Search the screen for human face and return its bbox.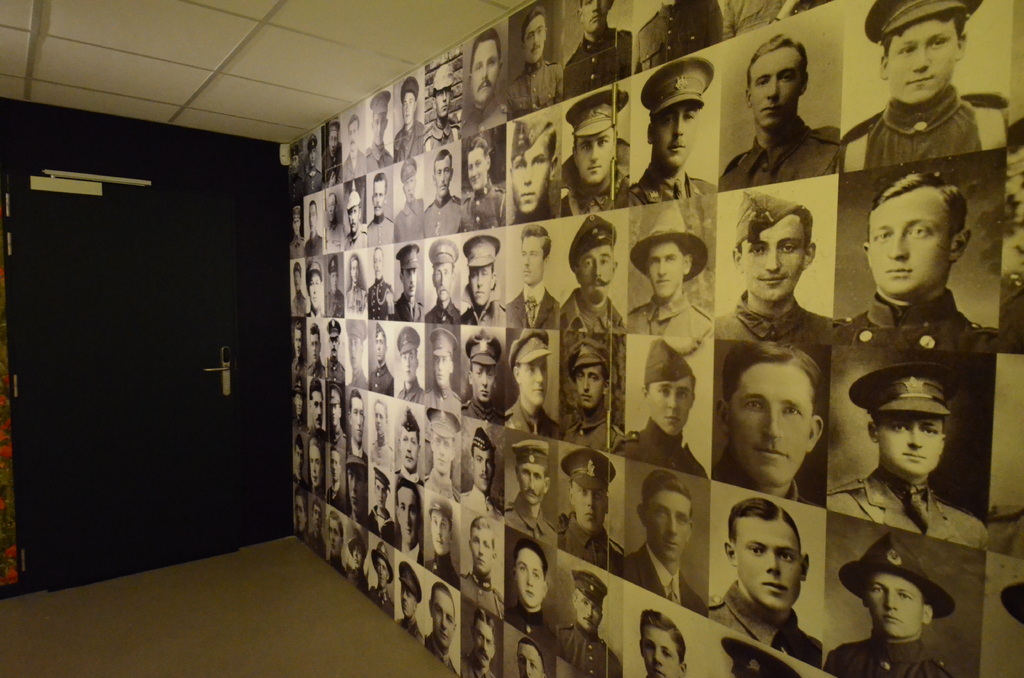
Found: {"left": 870, "top": 192, "right": 943, "bottom": 296}.
